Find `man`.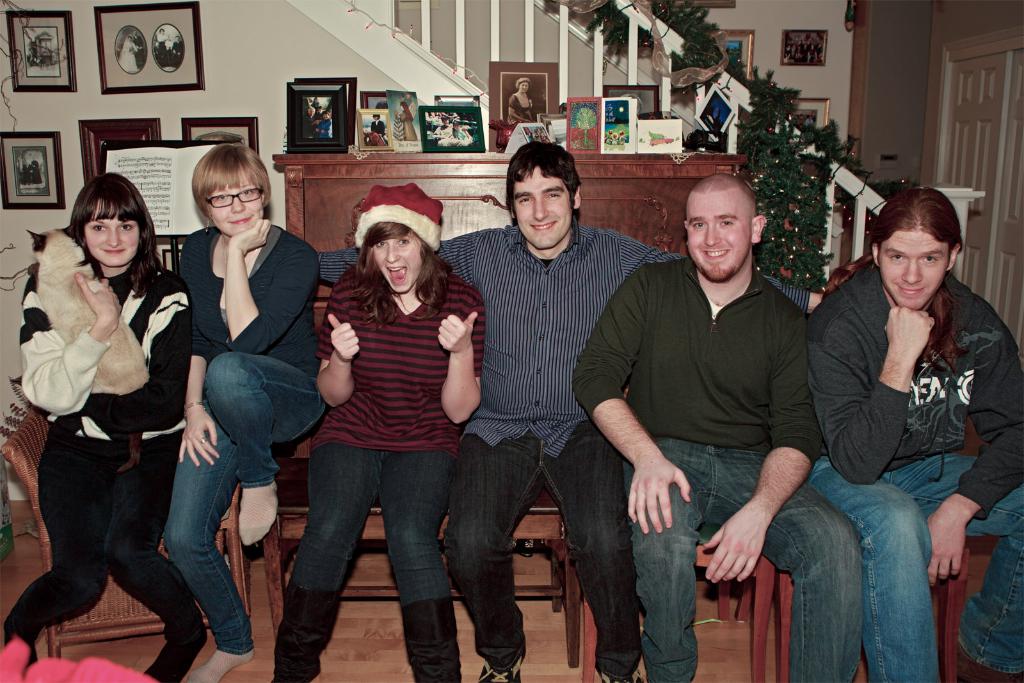
x1=433, y1=113, x2=470, y2=148.
